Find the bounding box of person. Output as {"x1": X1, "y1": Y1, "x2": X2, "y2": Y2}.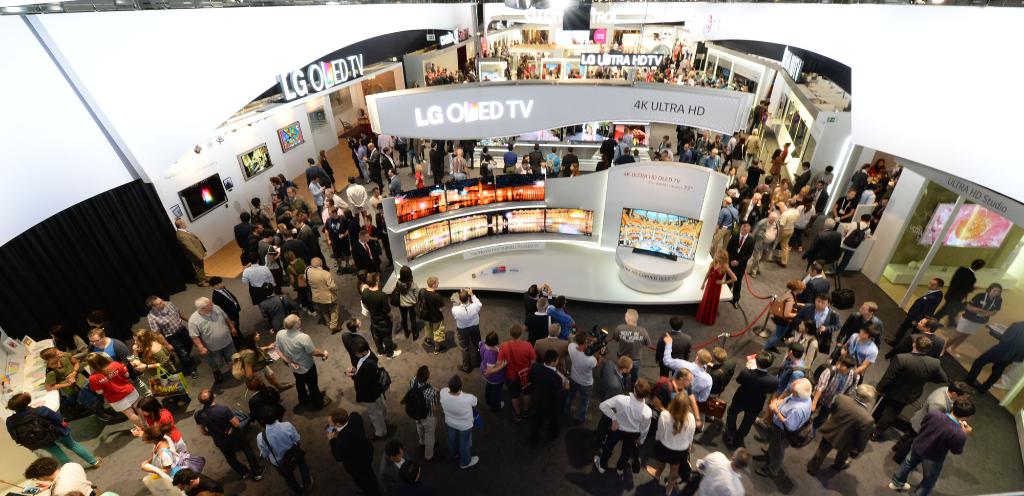
{"x1": 239, "y1": 325, "x2": 296, "y2": 389}.
